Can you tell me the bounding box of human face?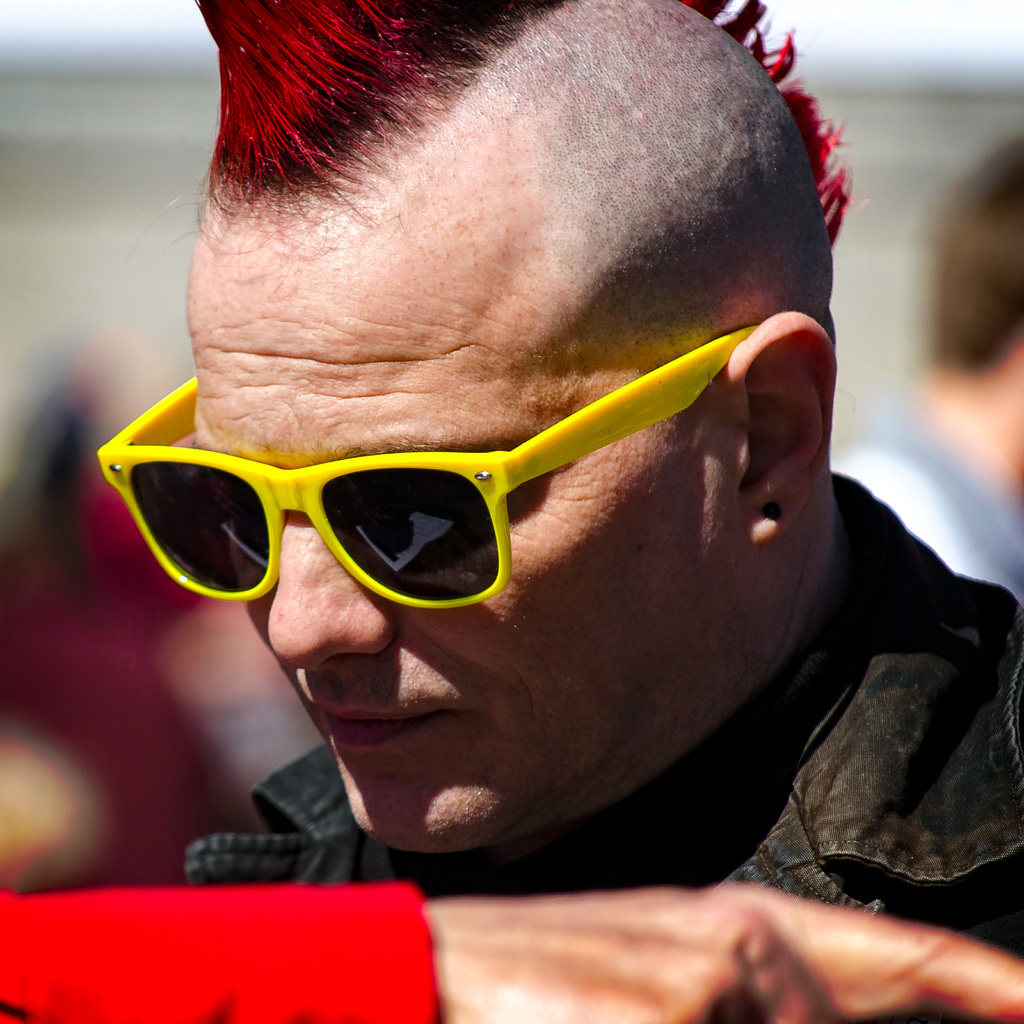
{"x1": 186, "y1": 202, "x2": 733, "y2": 837}.
